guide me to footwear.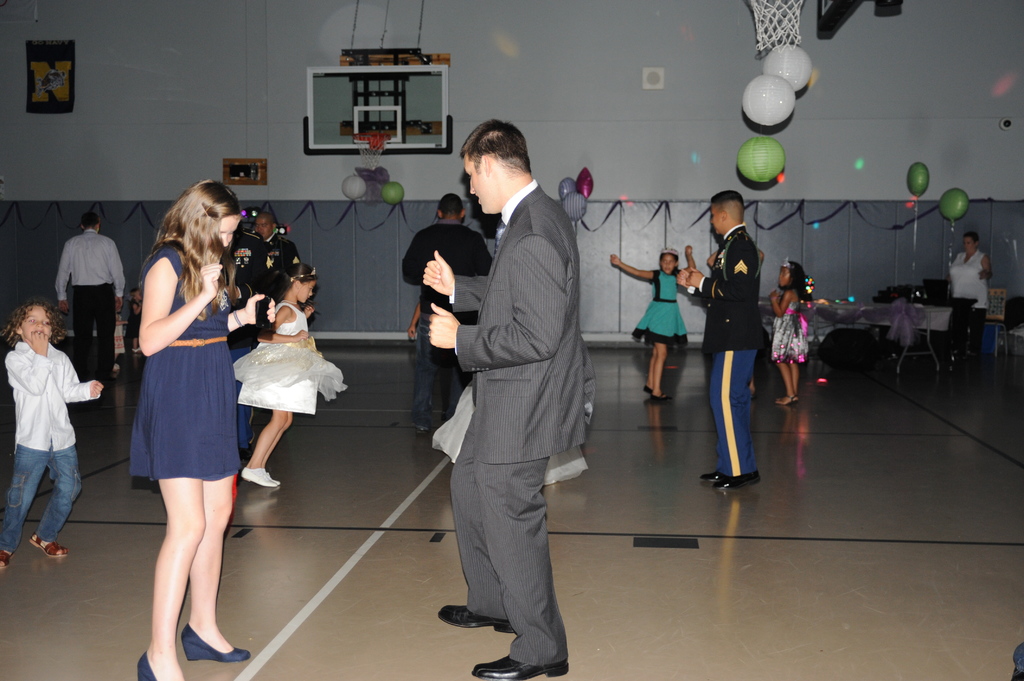
Guidance: [left=0, top=550, right=17, bottom=569].
